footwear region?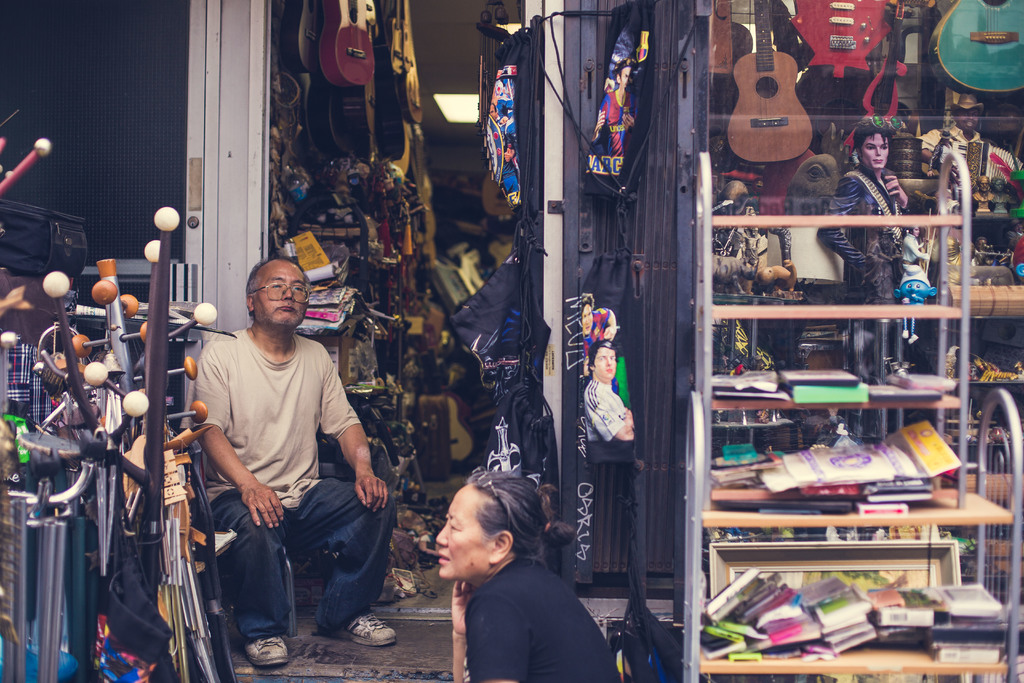
region(247, 634, 296, 665)
